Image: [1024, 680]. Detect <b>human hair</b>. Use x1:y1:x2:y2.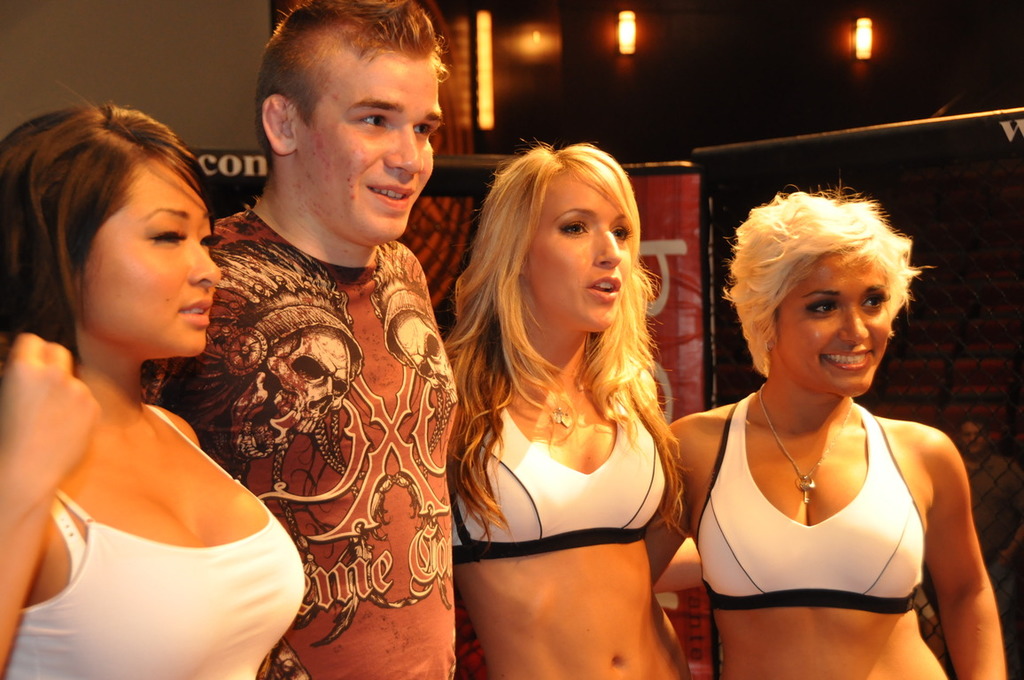
0:81:218:367.
